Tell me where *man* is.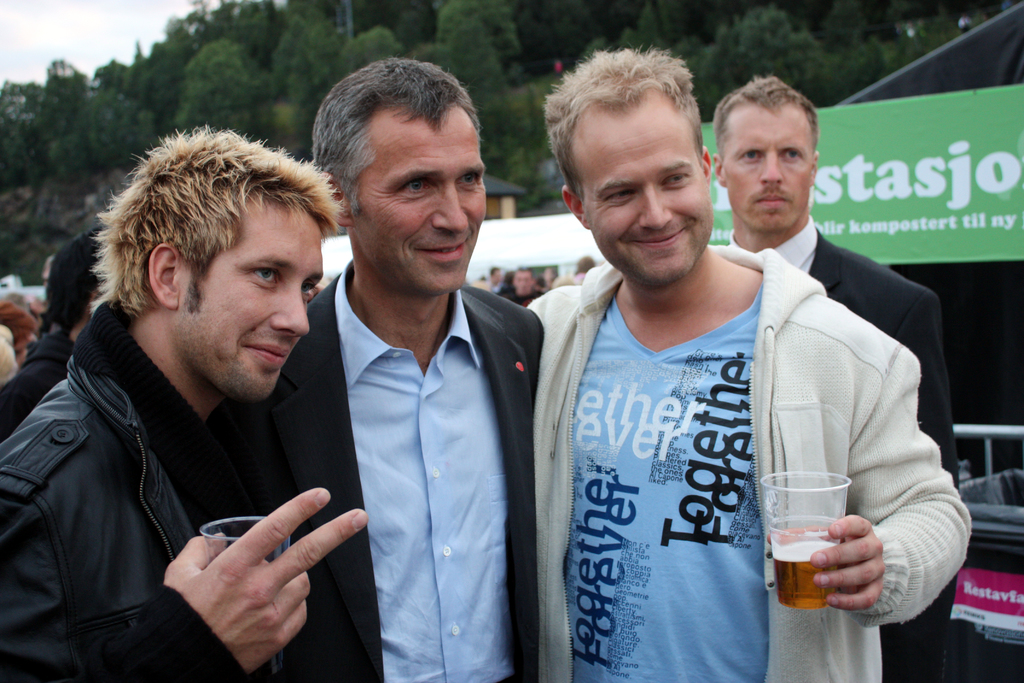
*man* is at crop(0, 128, 371, 682).
